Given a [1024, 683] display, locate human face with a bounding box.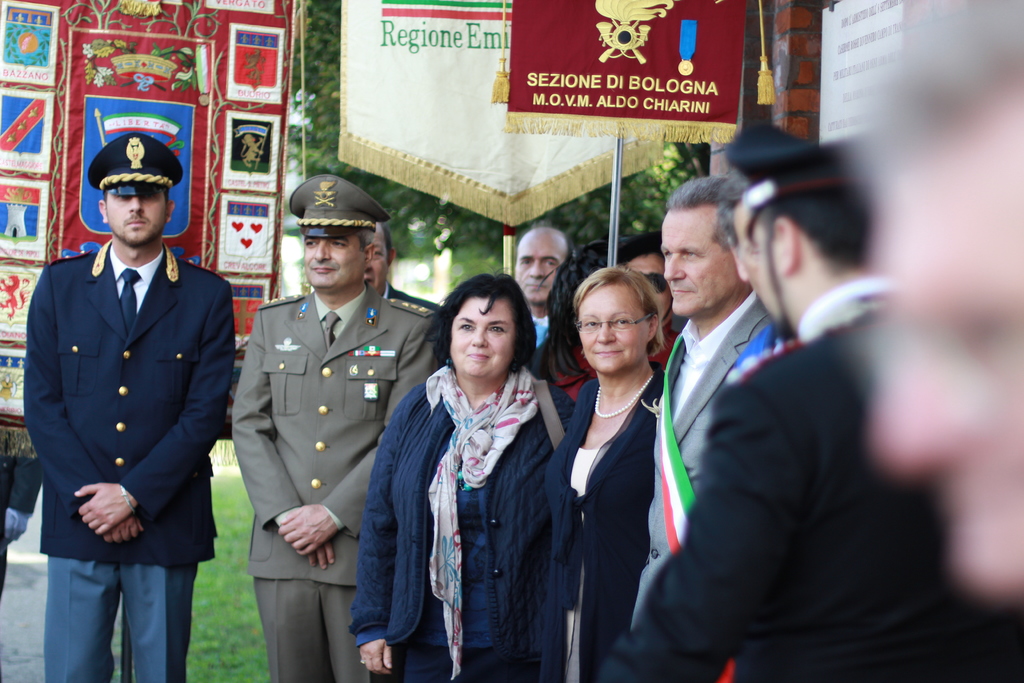
Located: (510,234,569,303).
